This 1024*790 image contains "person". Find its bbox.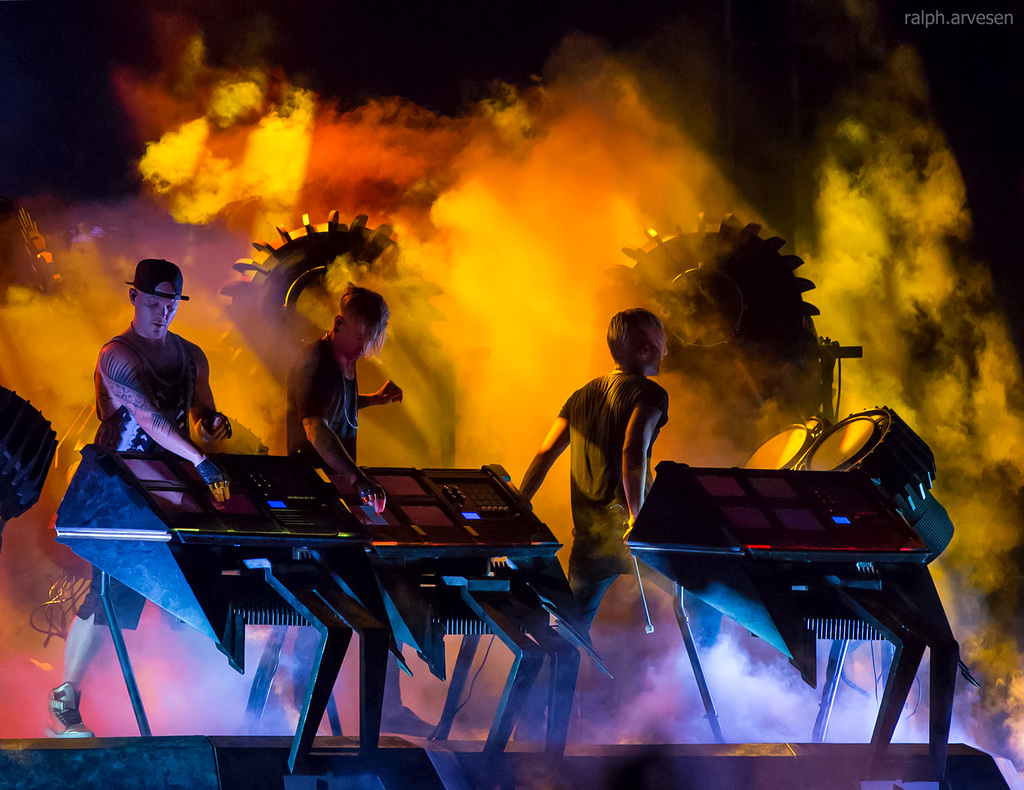
l=521, t=289, r=680, b=673.
